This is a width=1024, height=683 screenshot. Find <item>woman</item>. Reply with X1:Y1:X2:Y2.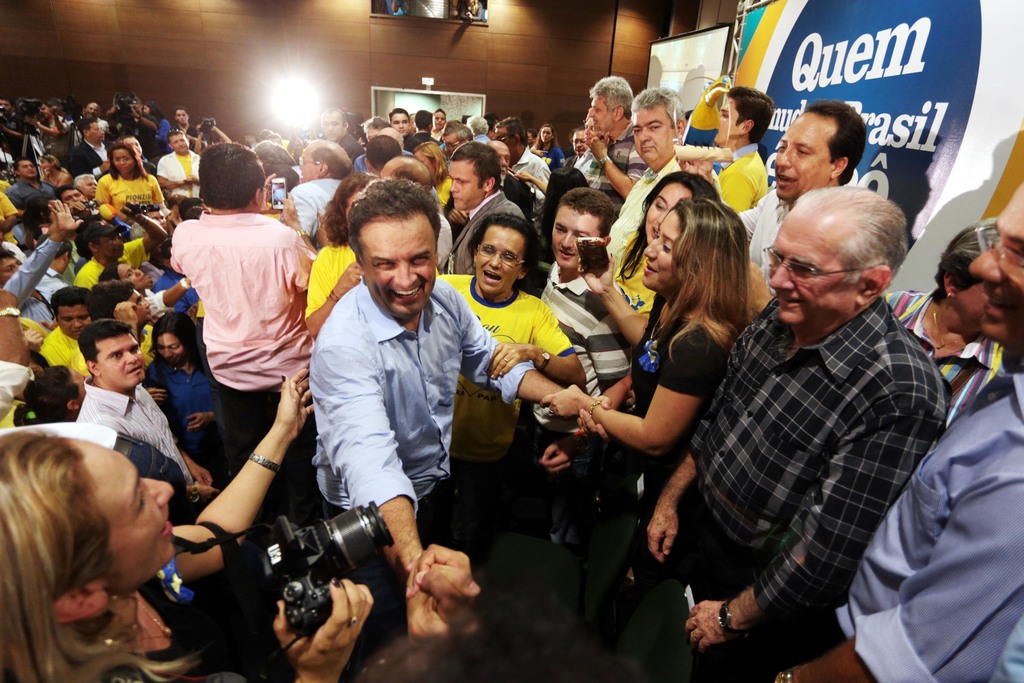
431:108:447:137.
